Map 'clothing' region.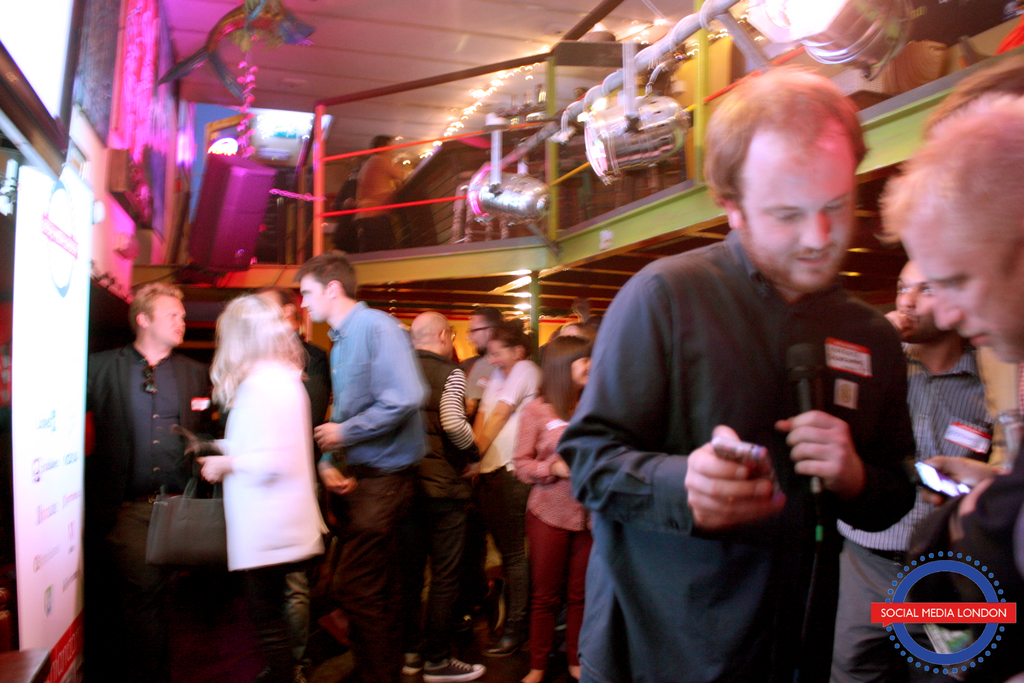
Mapped to 221/348/333/668.
